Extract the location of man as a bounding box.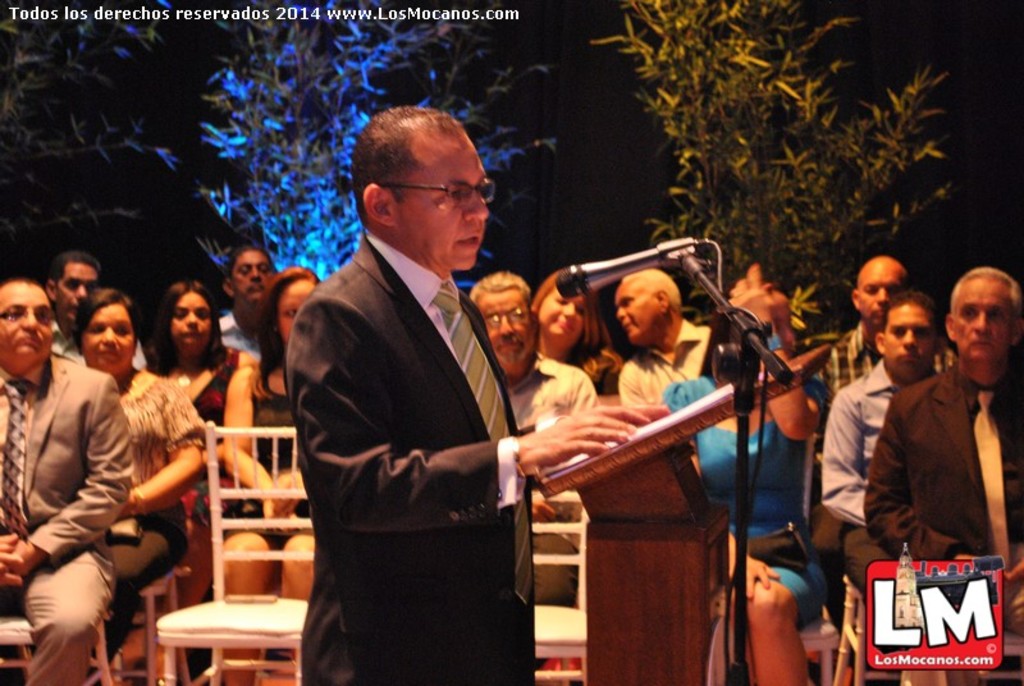
bbox(207, 248, 283, 351).
